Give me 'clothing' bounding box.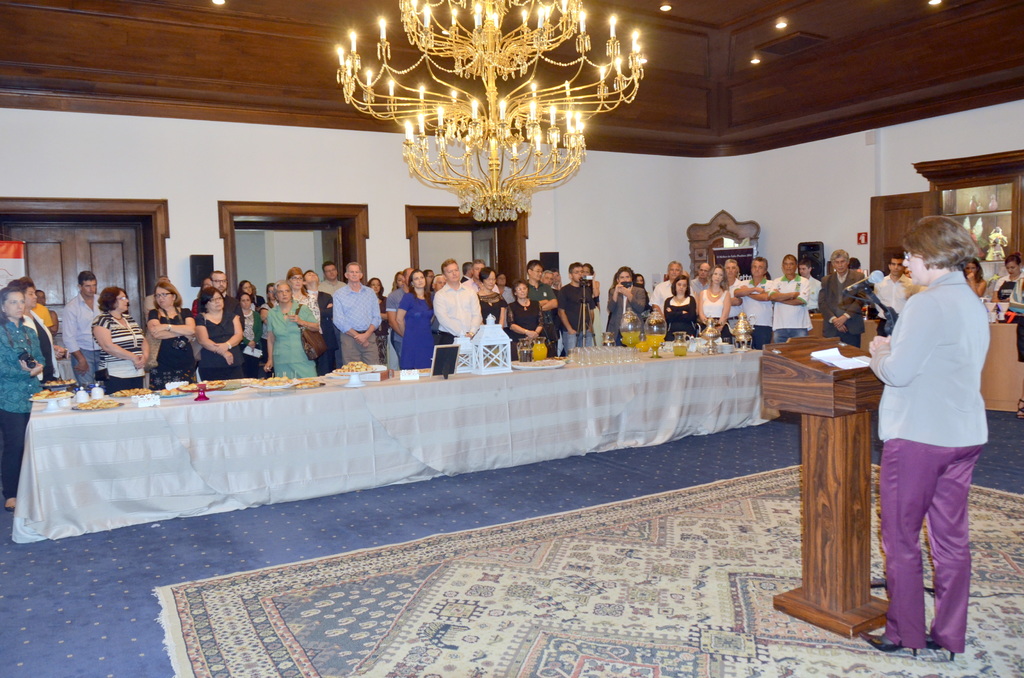
300 284 340 375.
